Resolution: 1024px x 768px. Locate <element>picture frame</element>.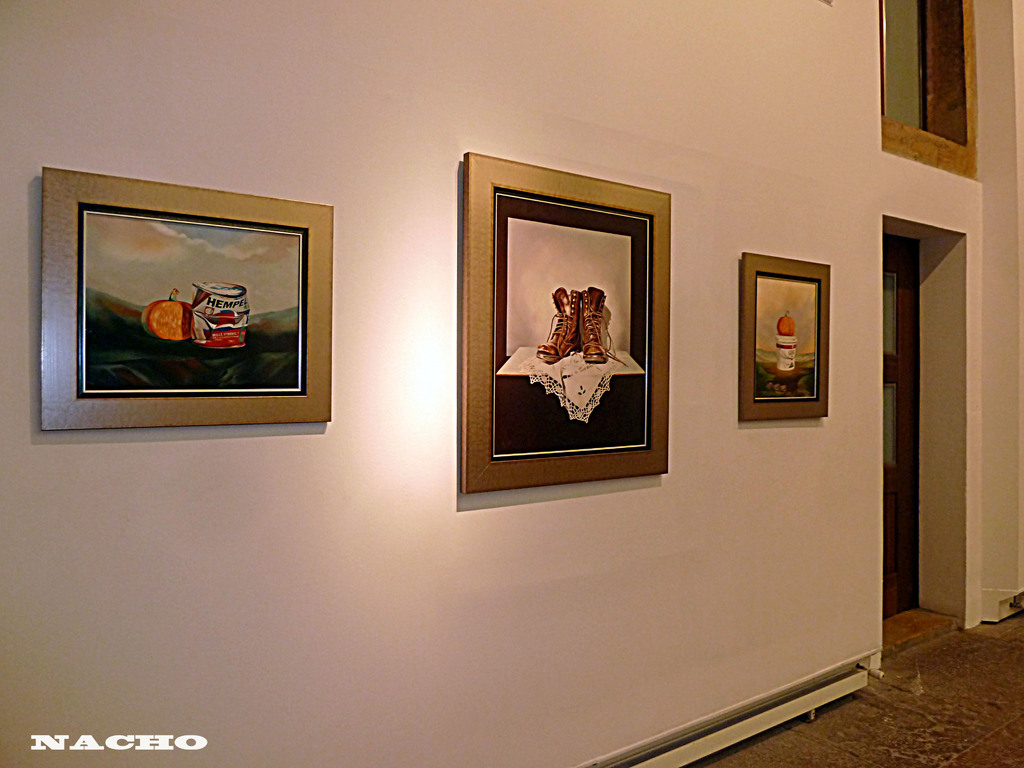
Rect(449, 168, 685, 493).
